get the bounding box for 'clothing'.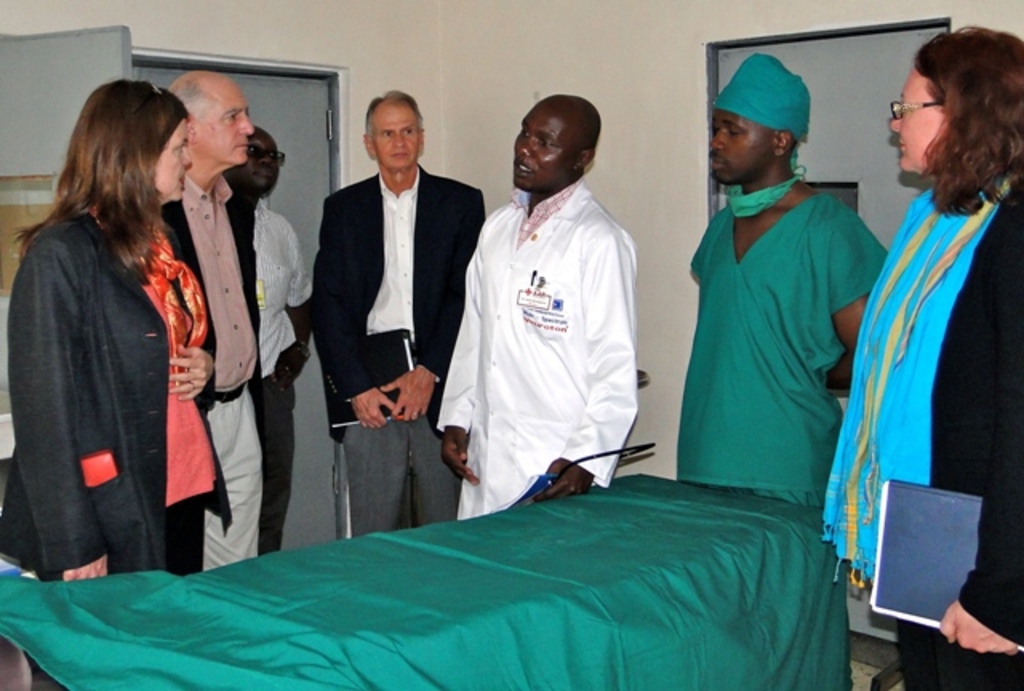
bbox=[680, 120, 890, 555].
